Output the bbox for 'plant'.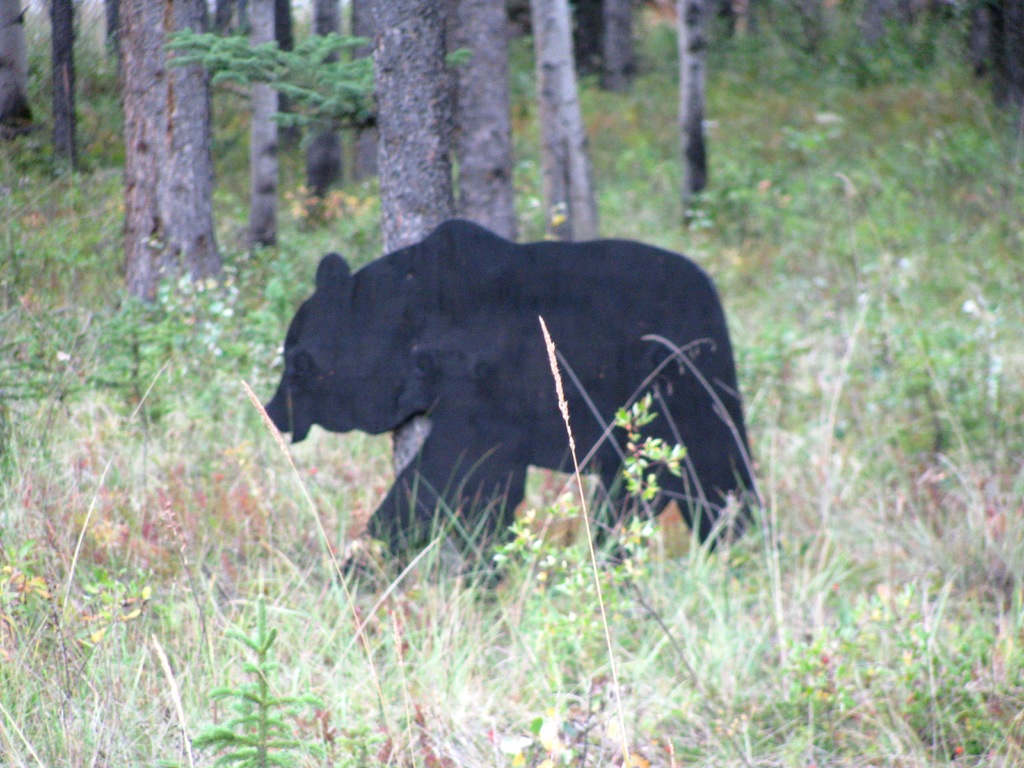
<box>753,106,1020,721</box>.
